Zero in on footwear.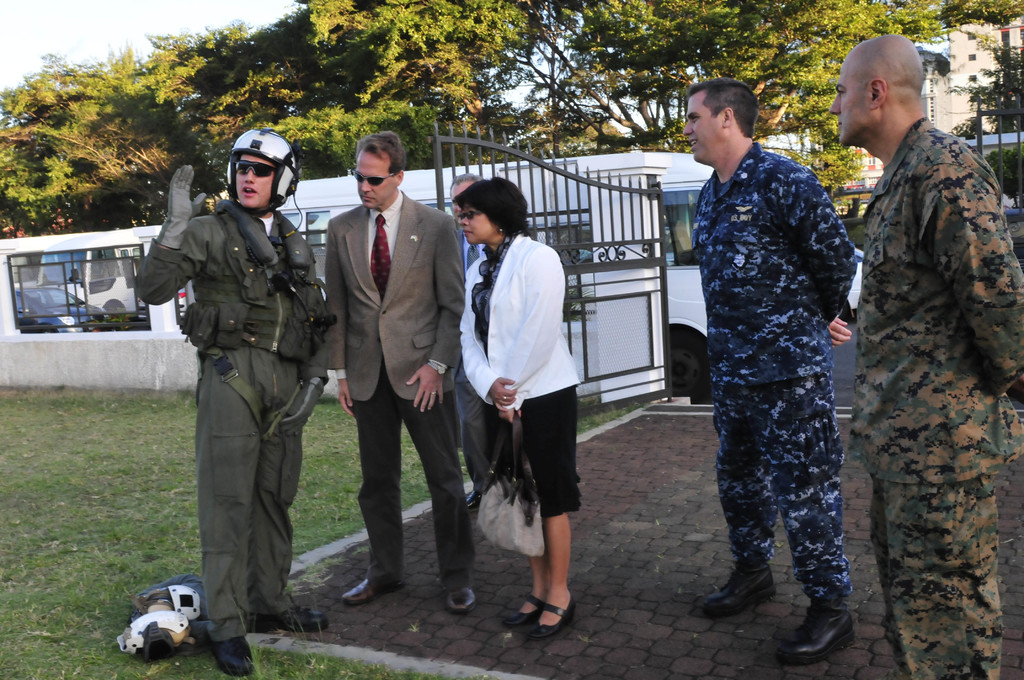
Zeroed in: (left=705, top=561, right=777, bottom=619).
